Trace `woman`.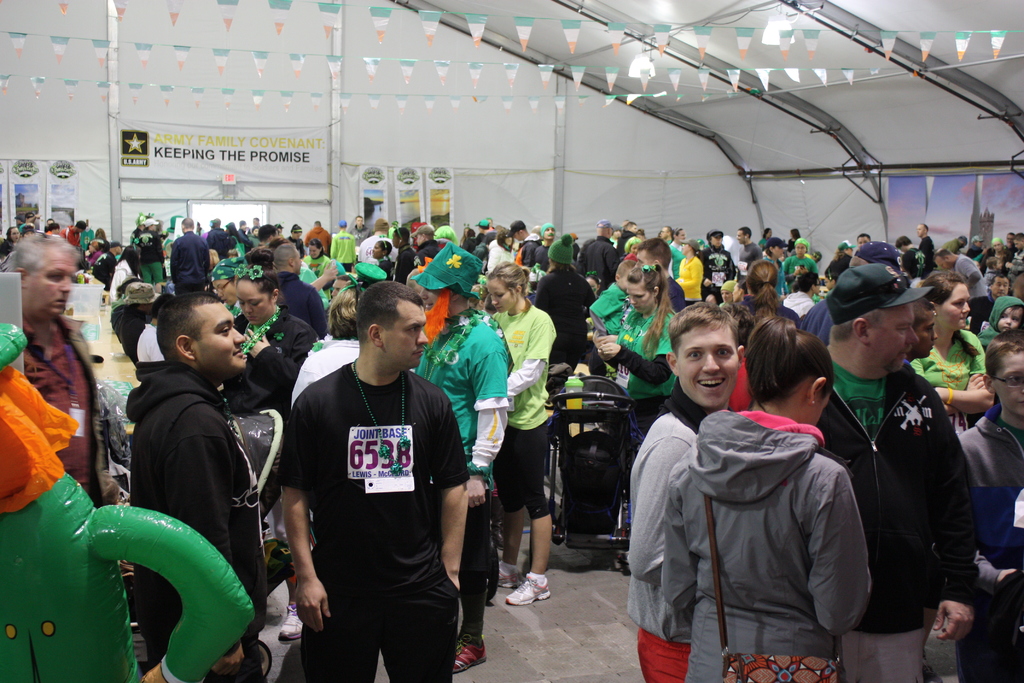
Traced to box(528, 235, 598, 378).
